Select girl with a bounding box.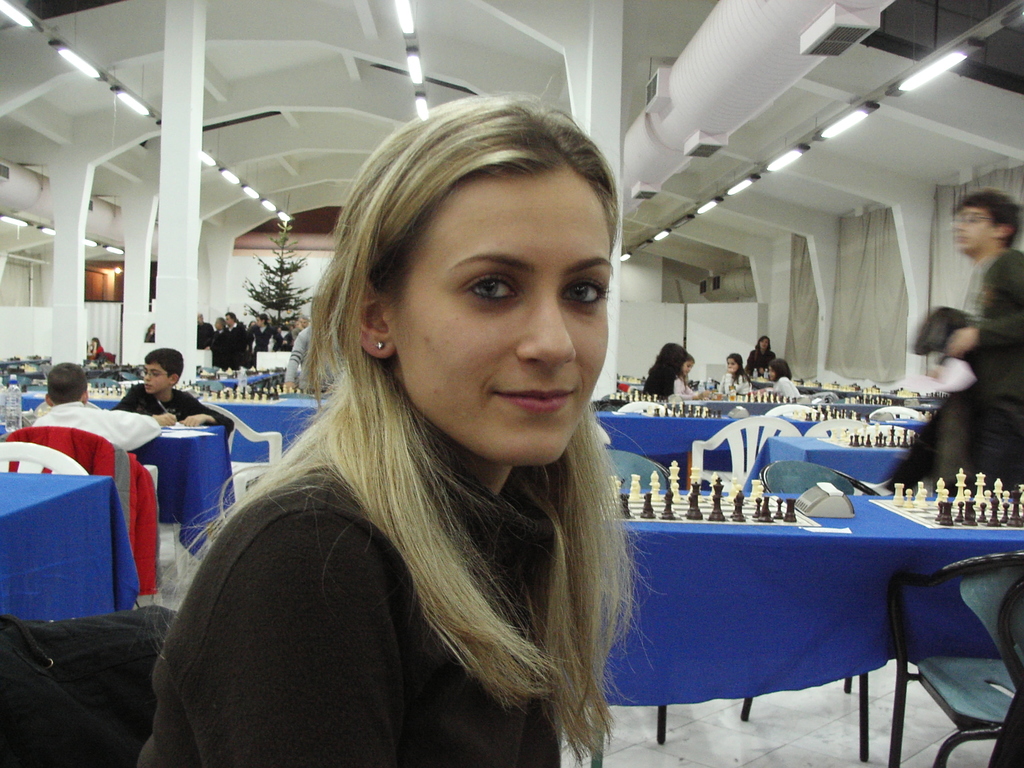
detection(135, 91, 670, 764).
